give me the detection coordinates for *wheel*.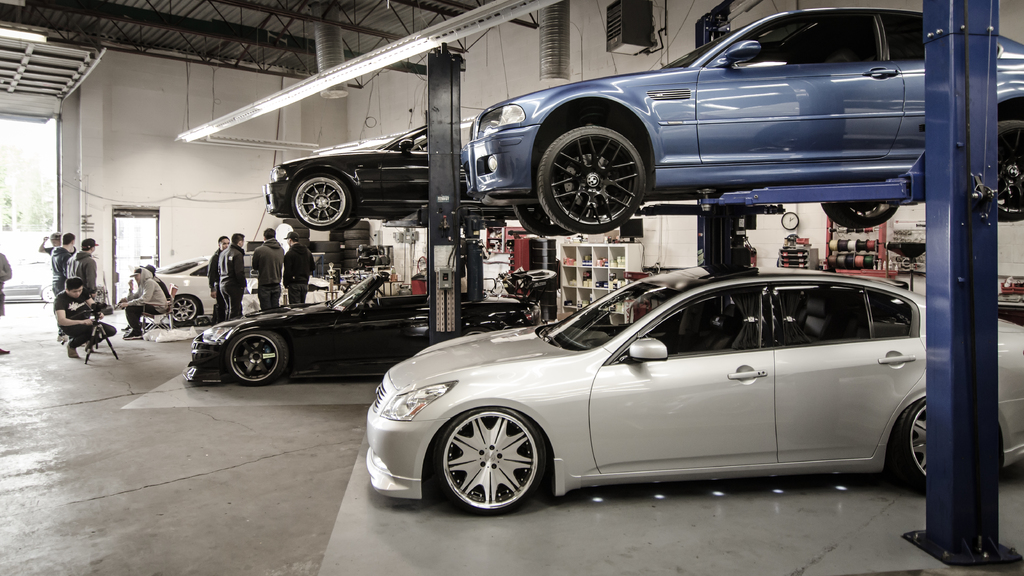
Rect(435, 403, 553, 509).
